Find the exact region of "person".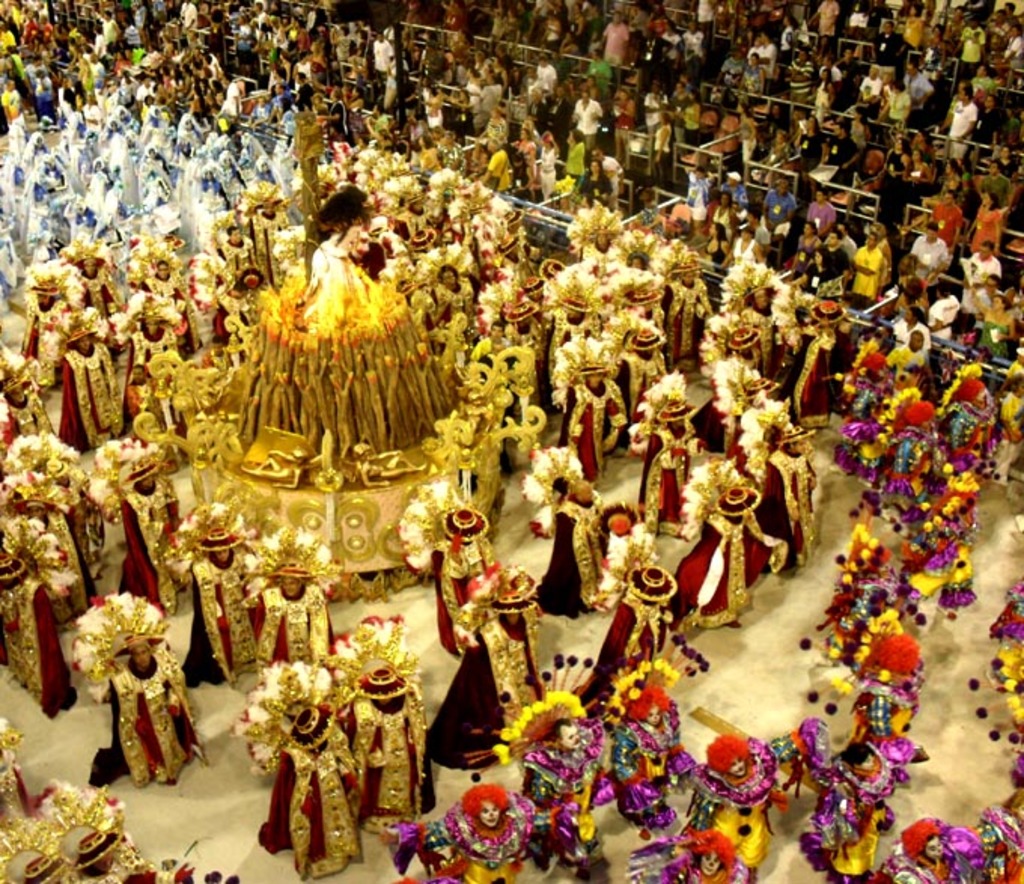
Exact region: detection(723, 169, 744, 217).
